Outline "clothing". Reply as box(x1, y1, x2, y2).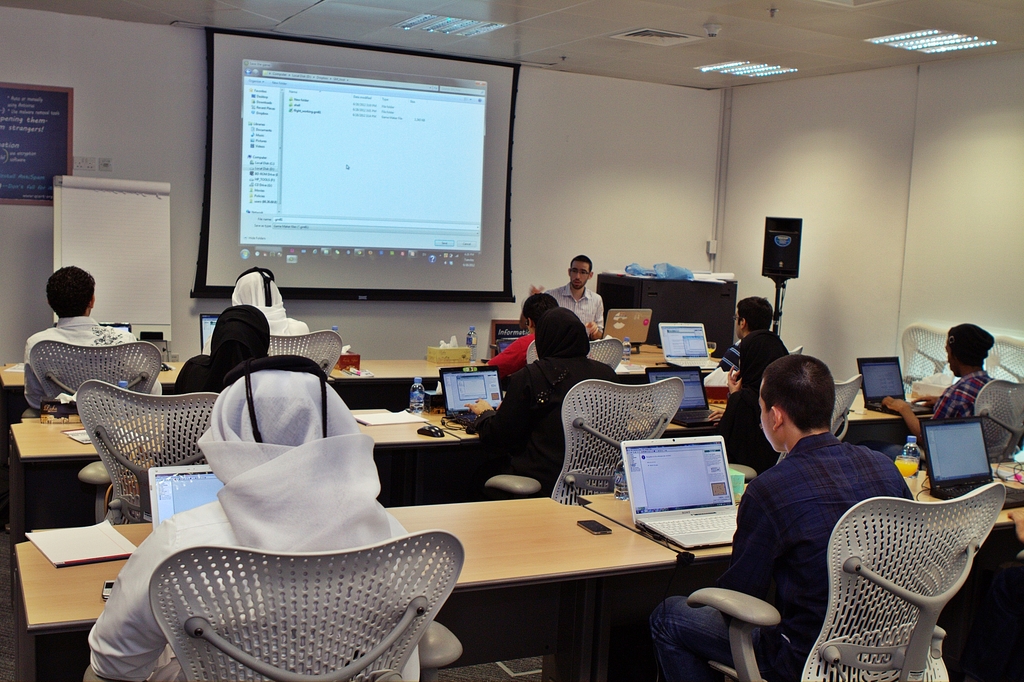
box(482, 331, 538, 381).
